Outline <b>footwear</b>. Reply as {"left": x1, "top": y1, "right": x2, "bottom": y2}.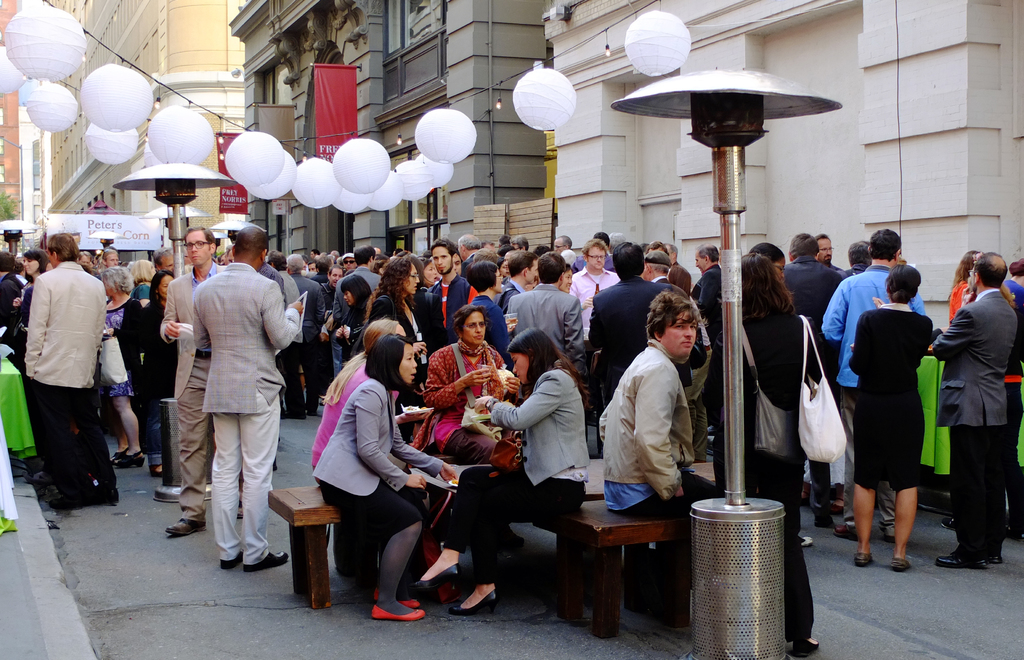
{"left": 164, "top": 520, "right": 205, "bottom": 536}.
